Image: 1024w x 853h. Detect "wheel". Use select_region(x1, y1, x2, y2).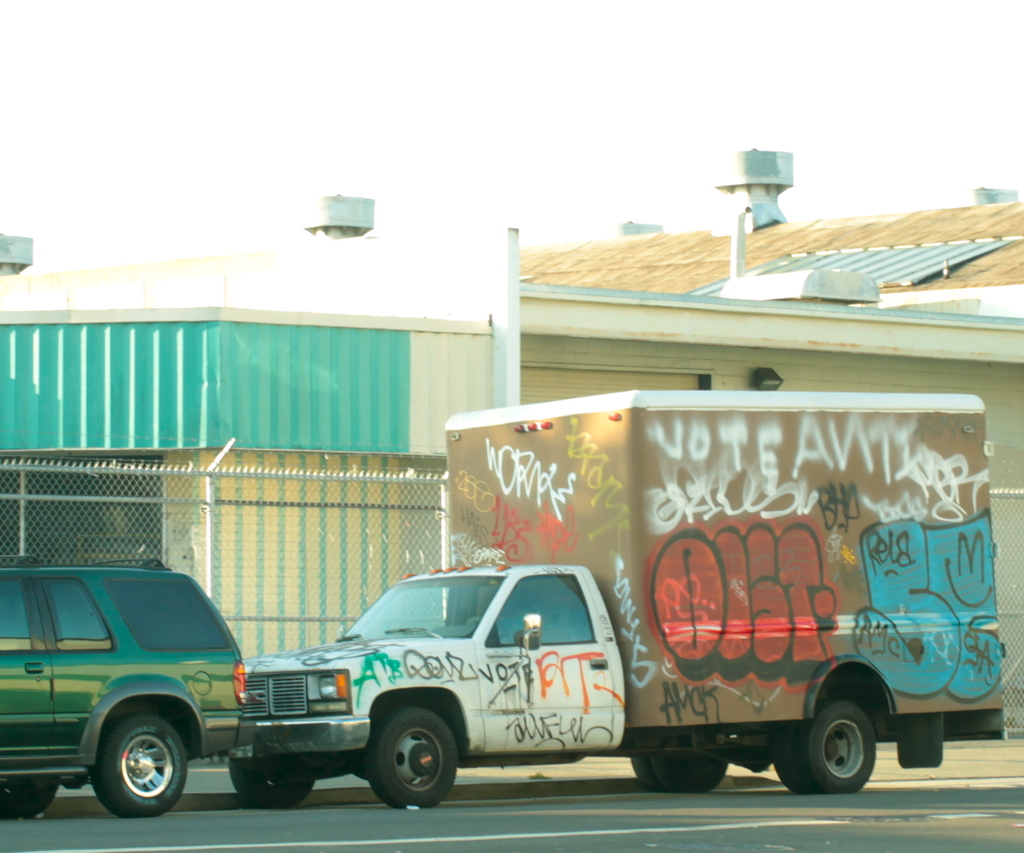
select_region(355, 722, 453, 822).
